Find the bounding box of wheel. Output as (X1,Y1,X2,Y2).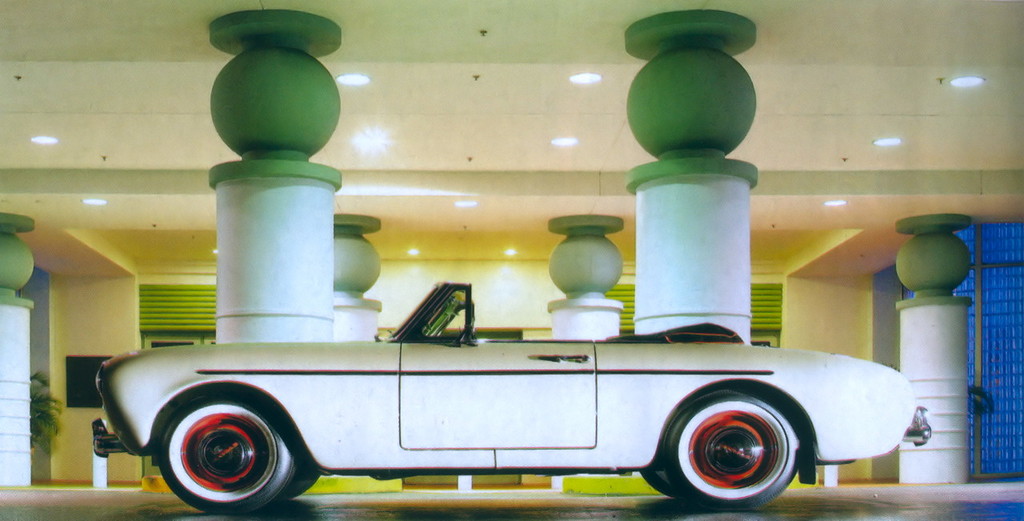
(662,390,813,507).
